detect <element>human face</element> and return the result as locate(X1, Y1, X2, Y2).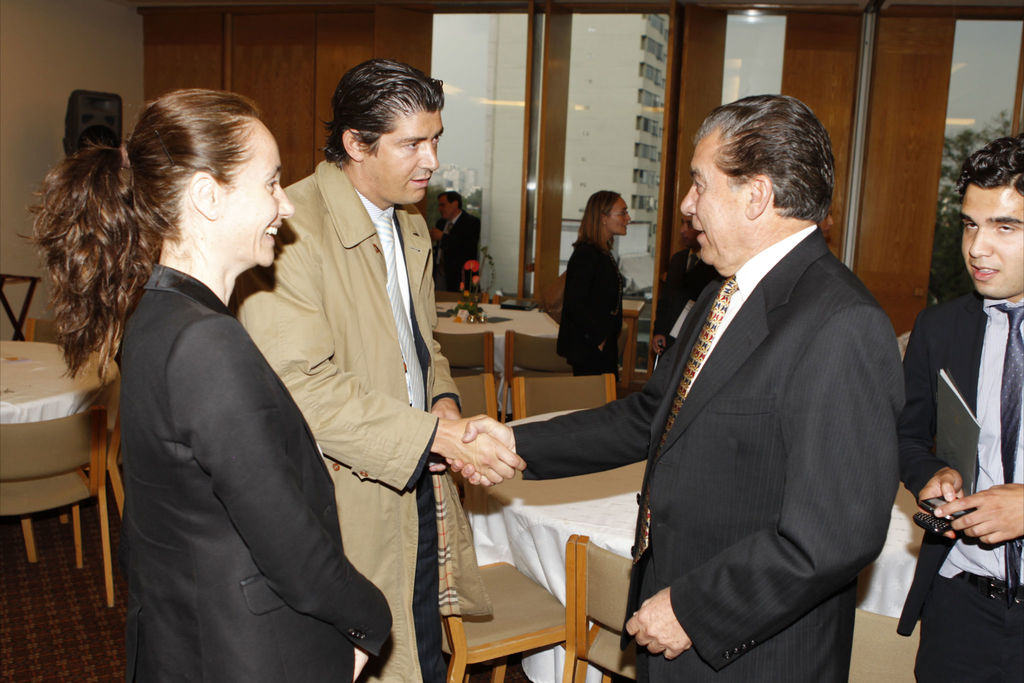
locate(218, 125, 293, 265).
